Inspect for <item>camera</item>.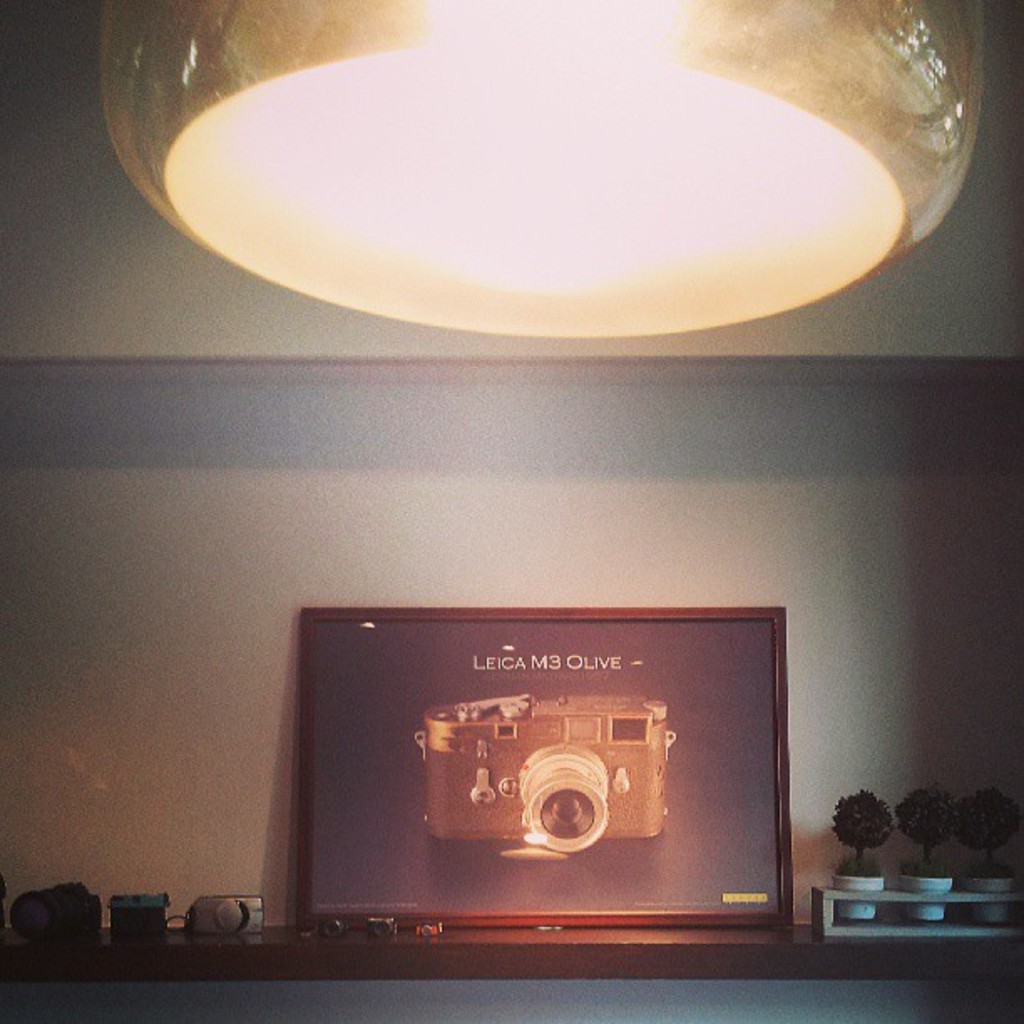
Inspection: box(420, 693, 679, 858).
